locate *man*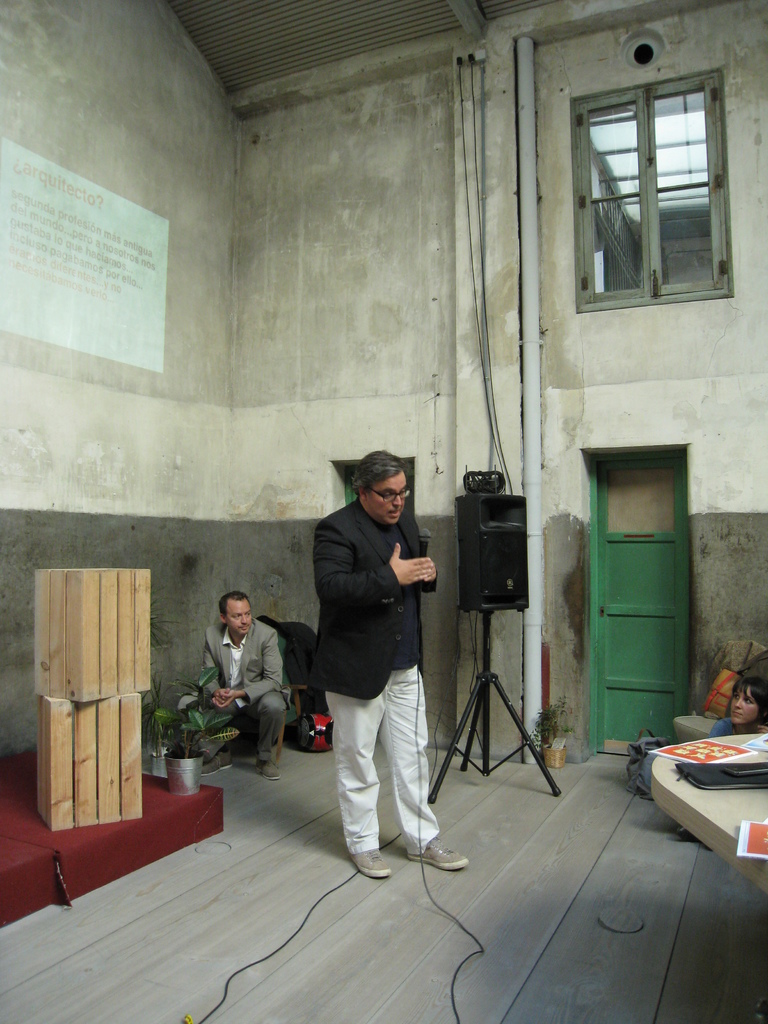
301:435:460:876
